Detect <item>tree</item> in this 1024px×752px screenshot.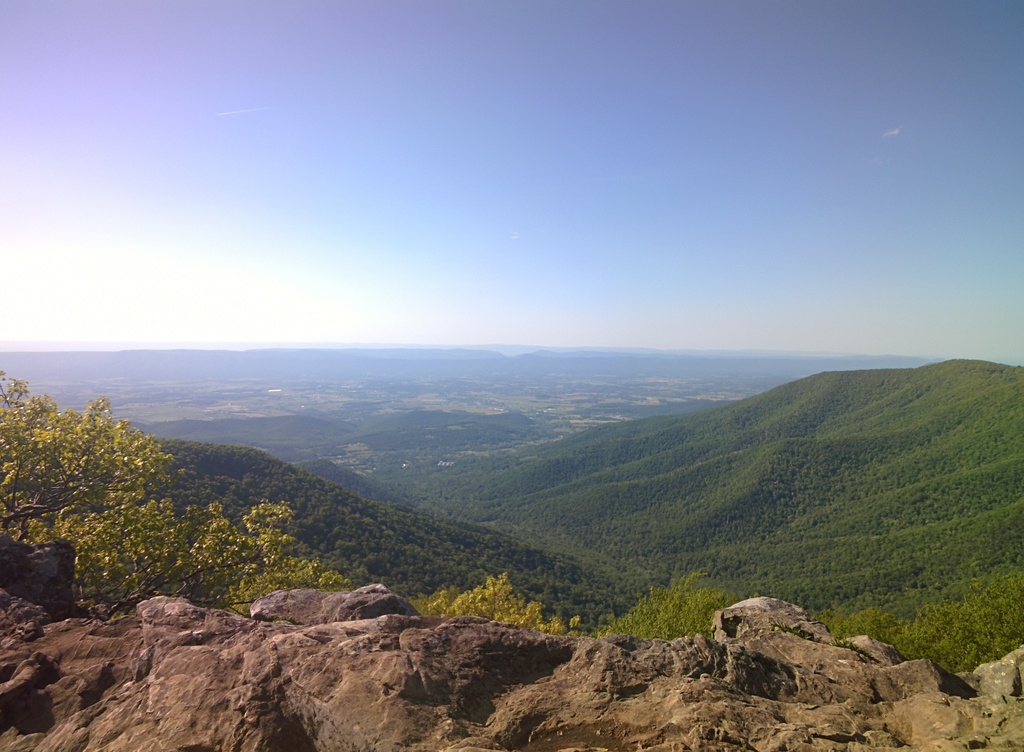
Detection: (0,372,588,626).
